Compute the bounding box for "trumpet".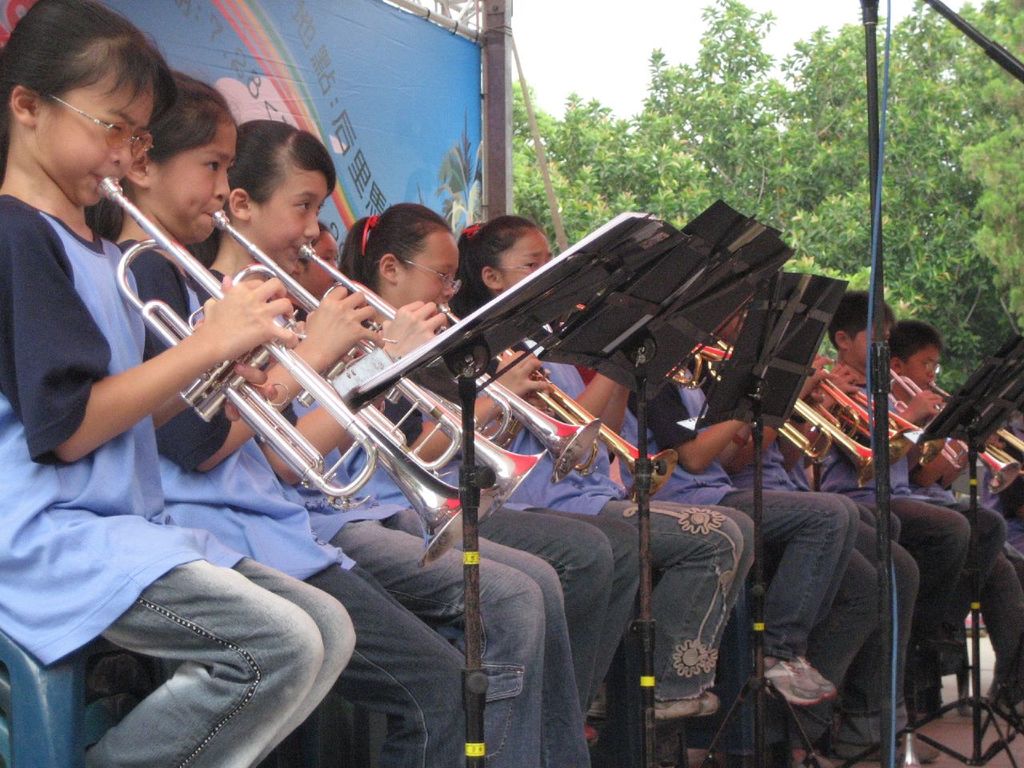
detection(886, 370, 1023, 504).
